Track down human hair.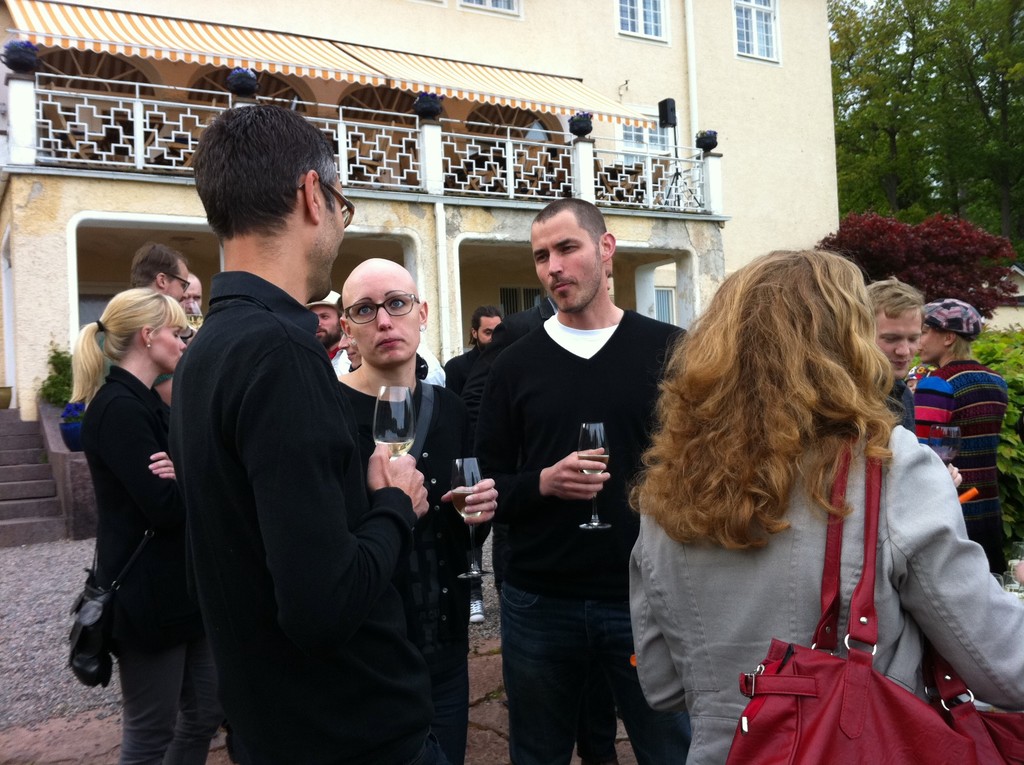
Tracked to [467, 304, 504, 348].
